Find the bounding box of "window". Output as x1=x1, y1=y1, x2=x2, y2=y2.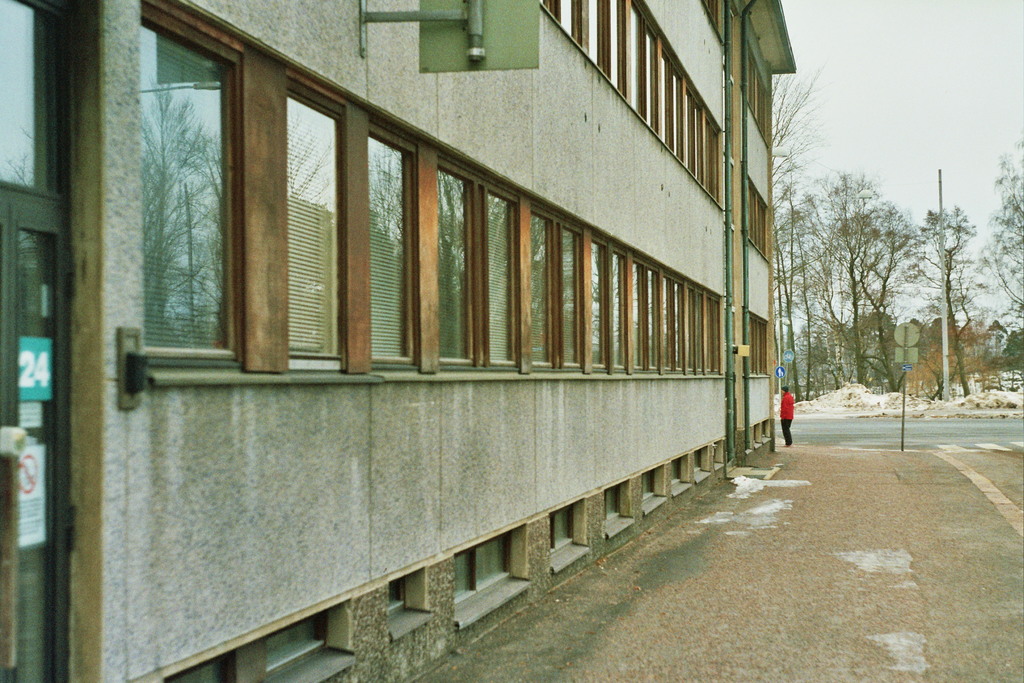
x1=741, y1=181, x2=774, y2=261.
